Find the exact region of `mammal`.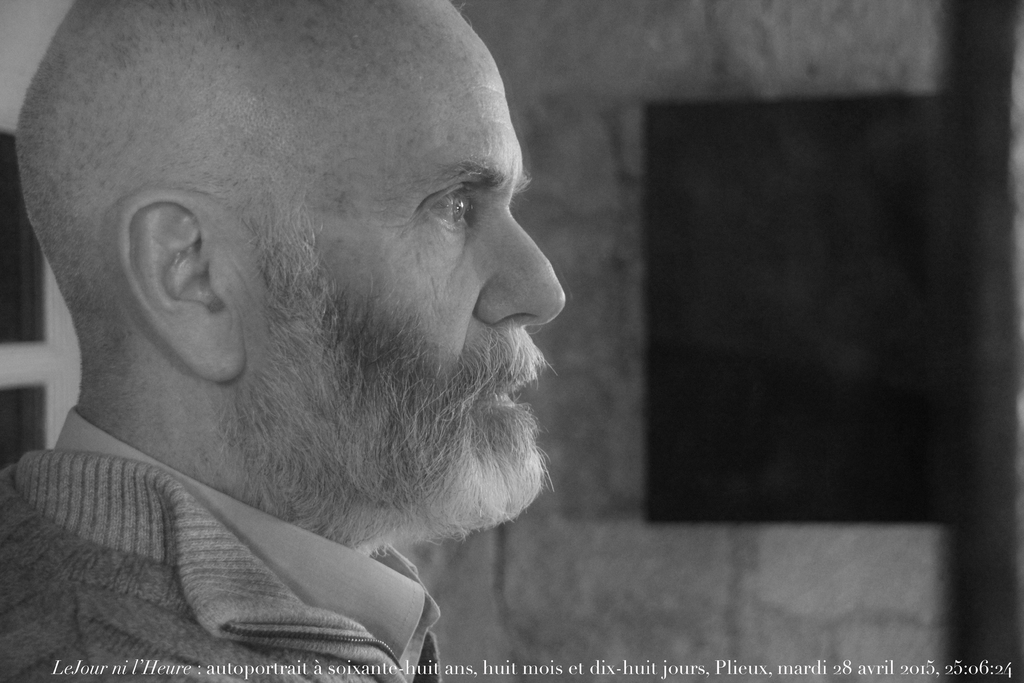
Exact region: [left=0, top=9, right=639, bottom=677].
